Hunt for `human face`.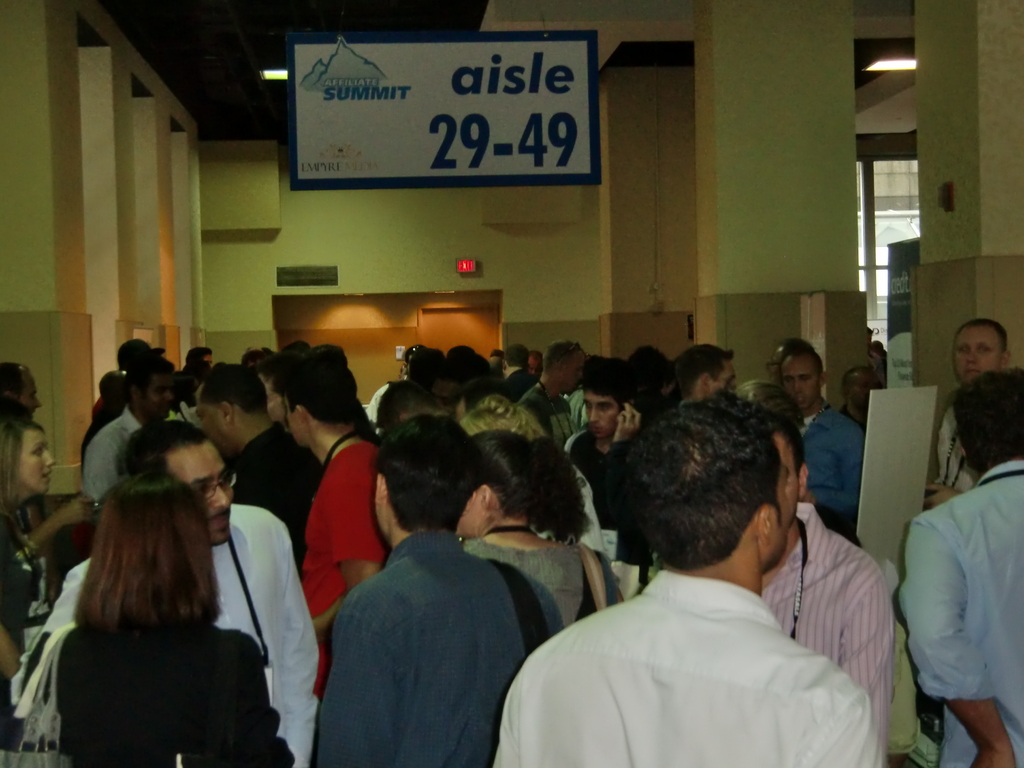
Hunted down at Rect(17, 433, 53, 494).
